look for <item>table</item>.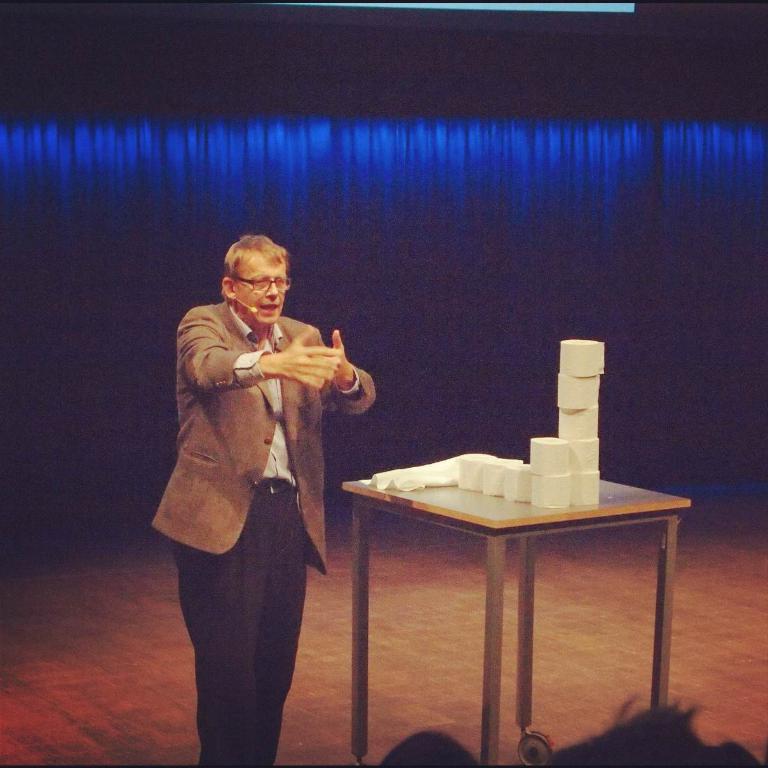
Found: left=330, top=431, right=702, bottom=753.
